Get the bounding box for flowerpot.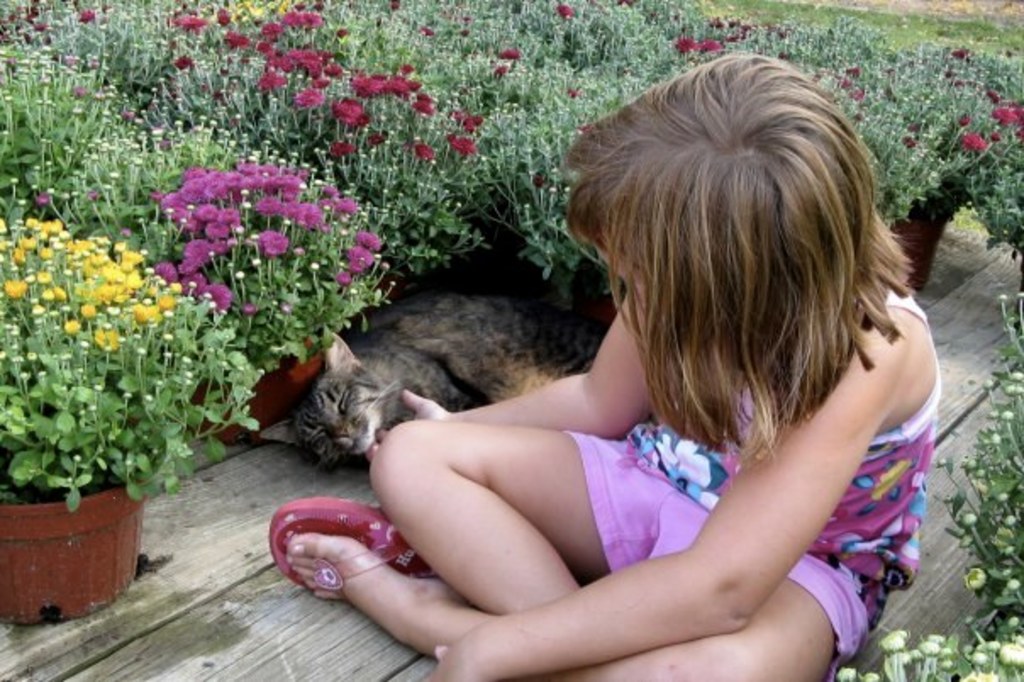
box(173, 333, 322, 451).
